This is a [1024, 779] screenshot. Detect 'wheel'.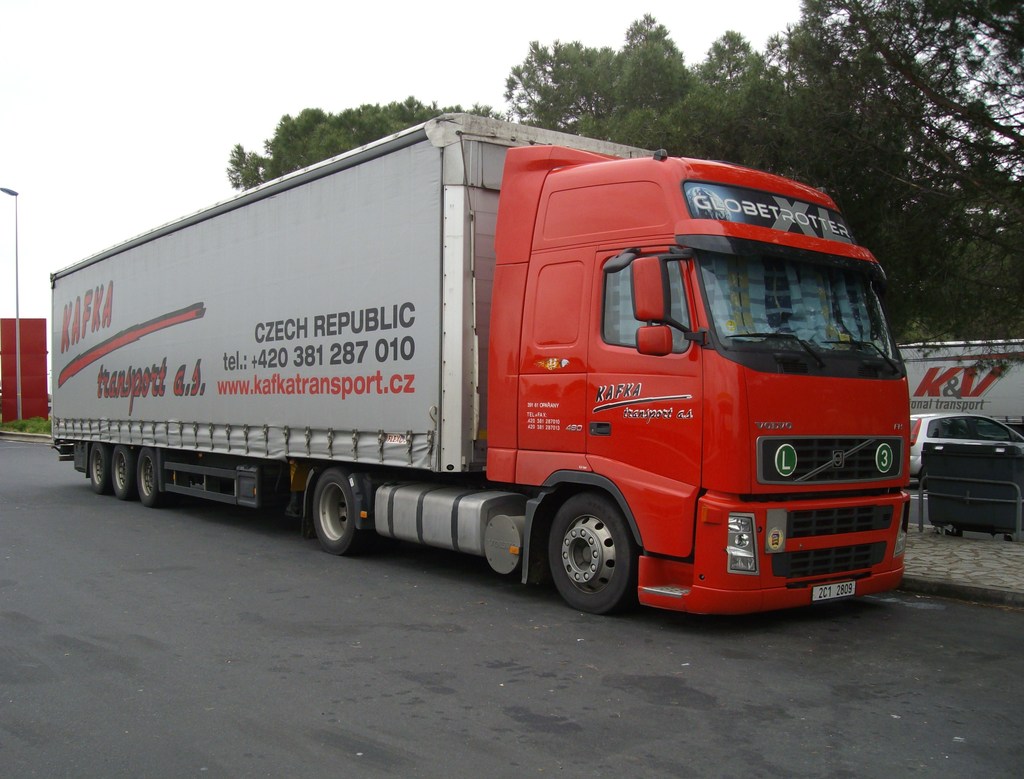
134:448:170:507.
